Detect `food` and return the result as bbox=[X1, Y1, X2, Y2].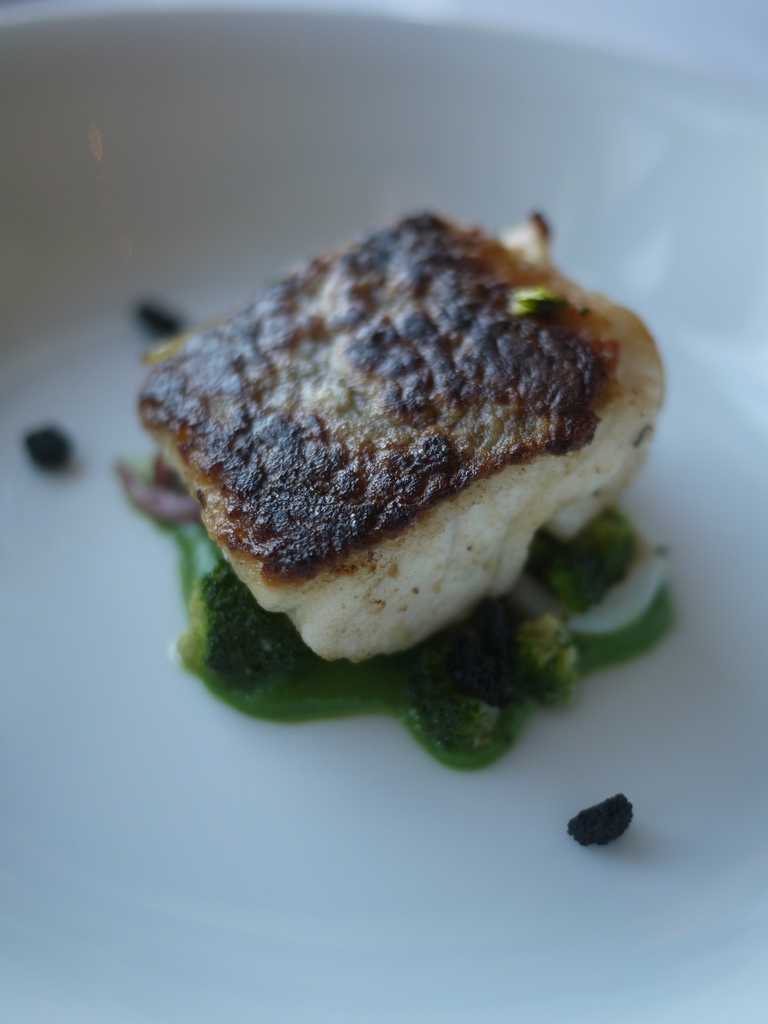
bbox=[563, 793, 634, 847].
